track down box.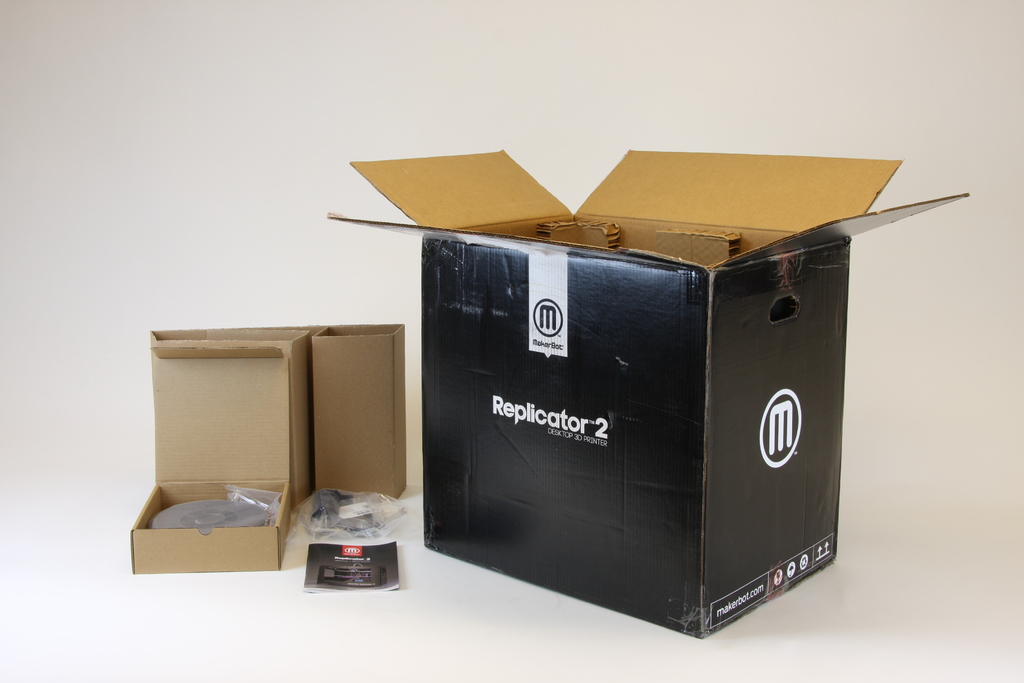
Tracked to (x1=356, y1=122, x2=927, y2=620).
